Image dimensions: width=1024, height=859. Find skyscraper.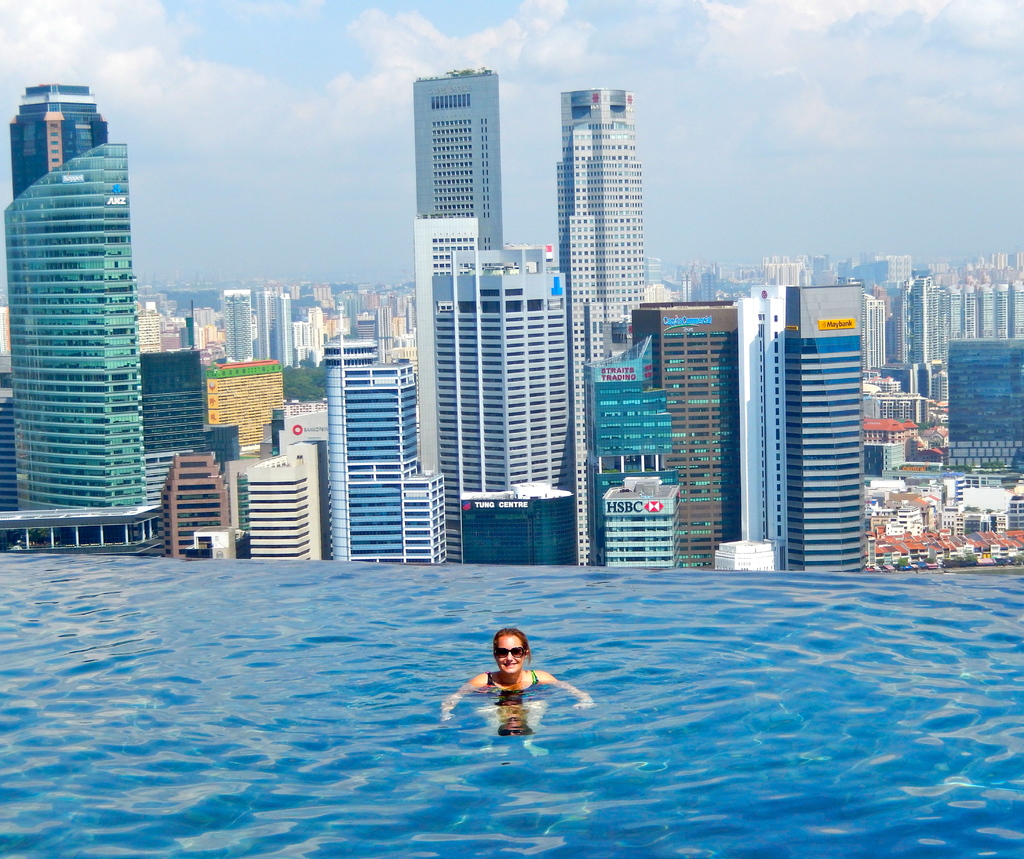
detection(134, 351, 216, 542).
